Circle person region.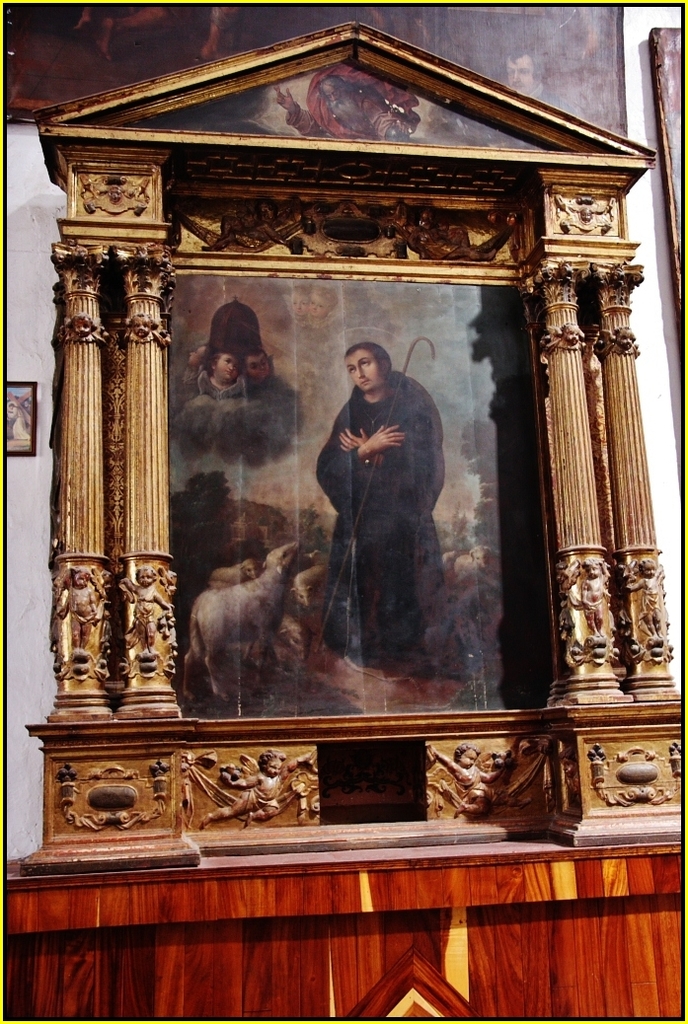
Region: bbox=(201, 348, 239, 391).
